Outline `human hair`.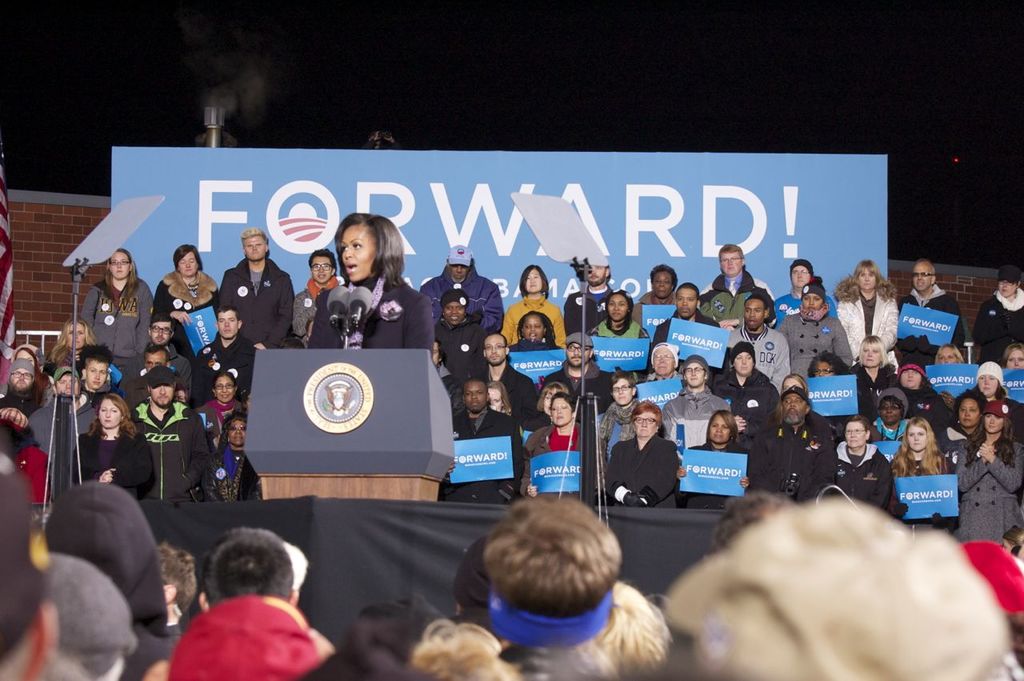
Outline: 484,332,509,355.
